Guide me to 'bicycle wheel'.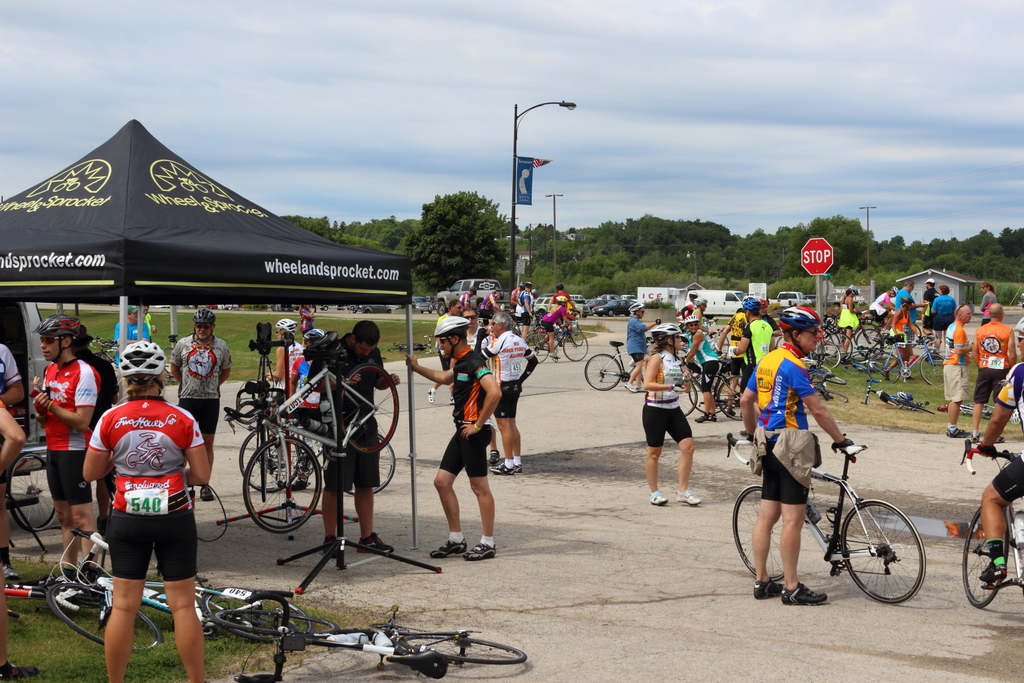
Guidance: [241, 436, 323, 536].
